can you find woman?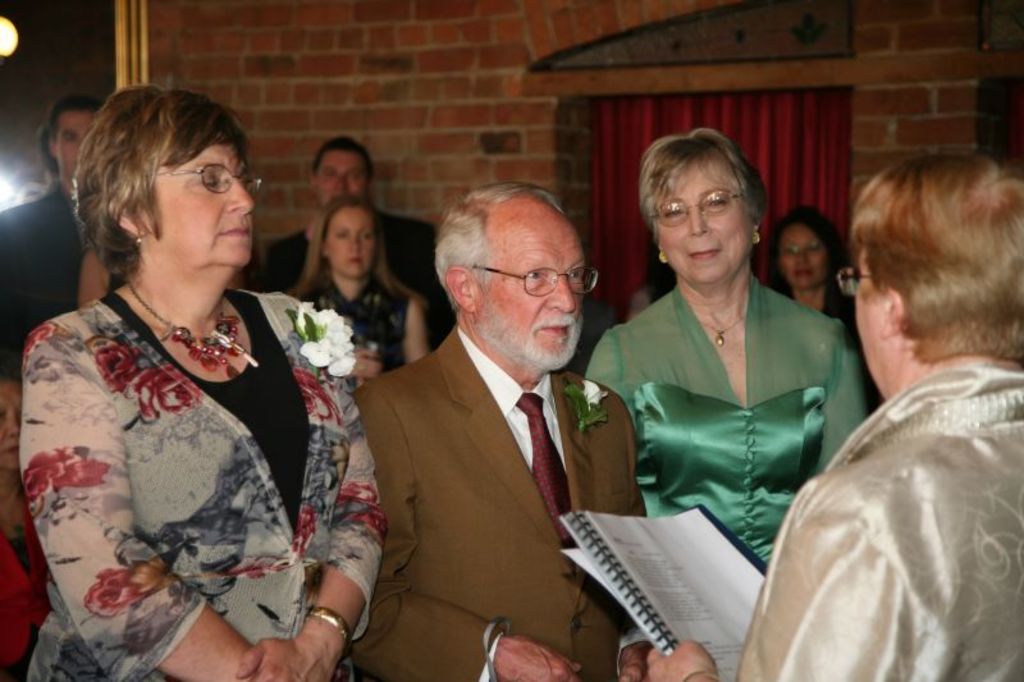
Yes, bounding box: (760, 200, 899, 422).
